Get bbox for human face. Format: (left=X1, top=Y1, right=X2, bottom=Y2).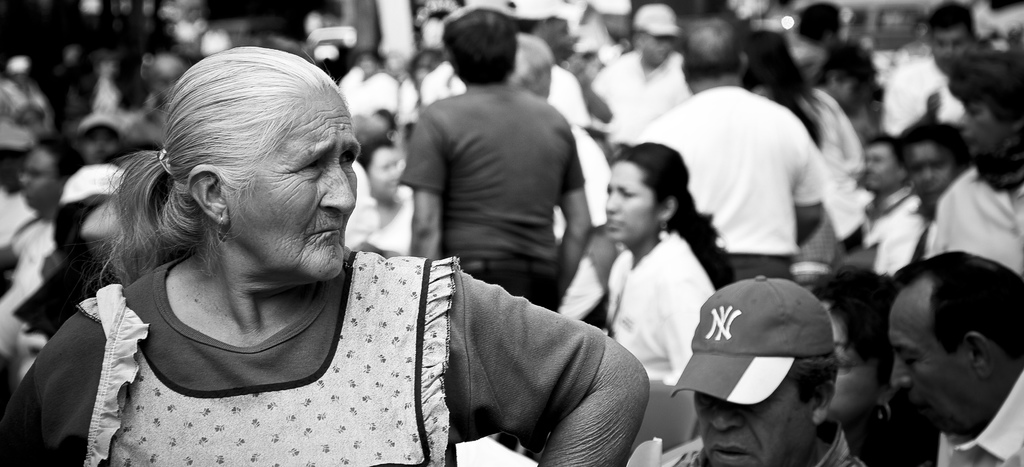
(left=861, top=142, right=902, bottom=191).
